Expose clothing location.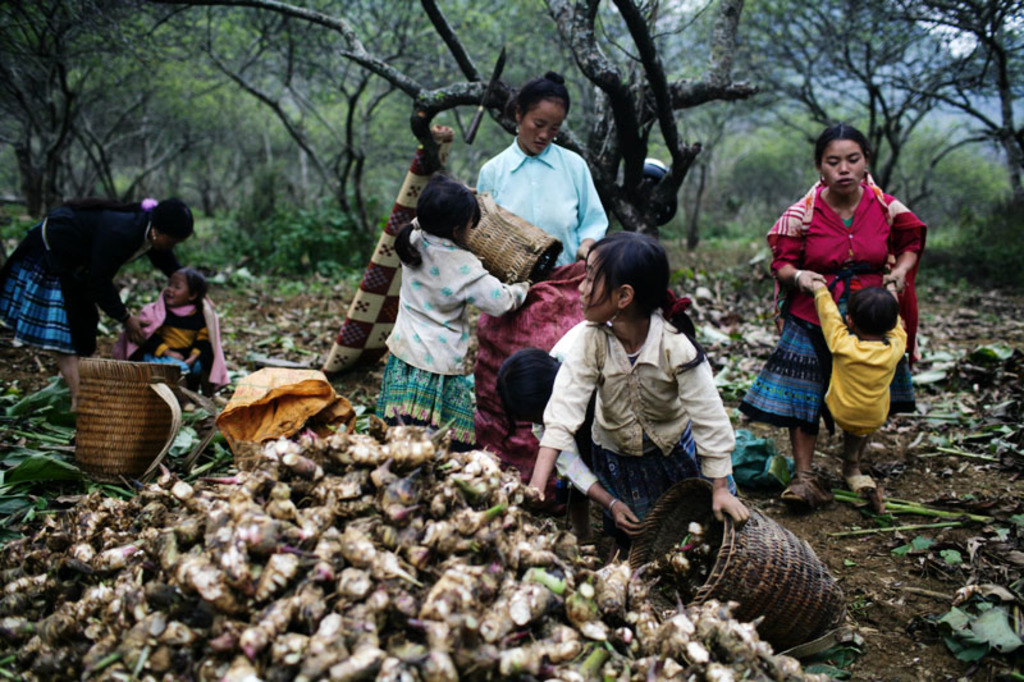
Exposed at <region>374, 228, 521, 452</region>.
